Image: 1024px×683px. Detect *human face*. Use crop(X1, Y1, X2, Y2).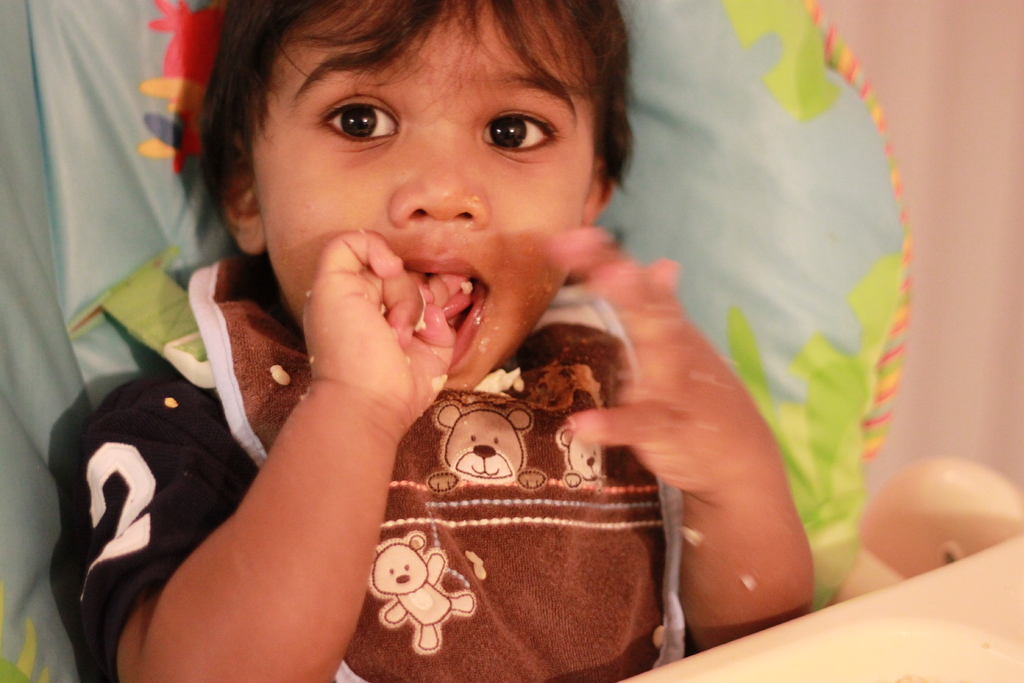
crop(253, 0, 601, 390).
